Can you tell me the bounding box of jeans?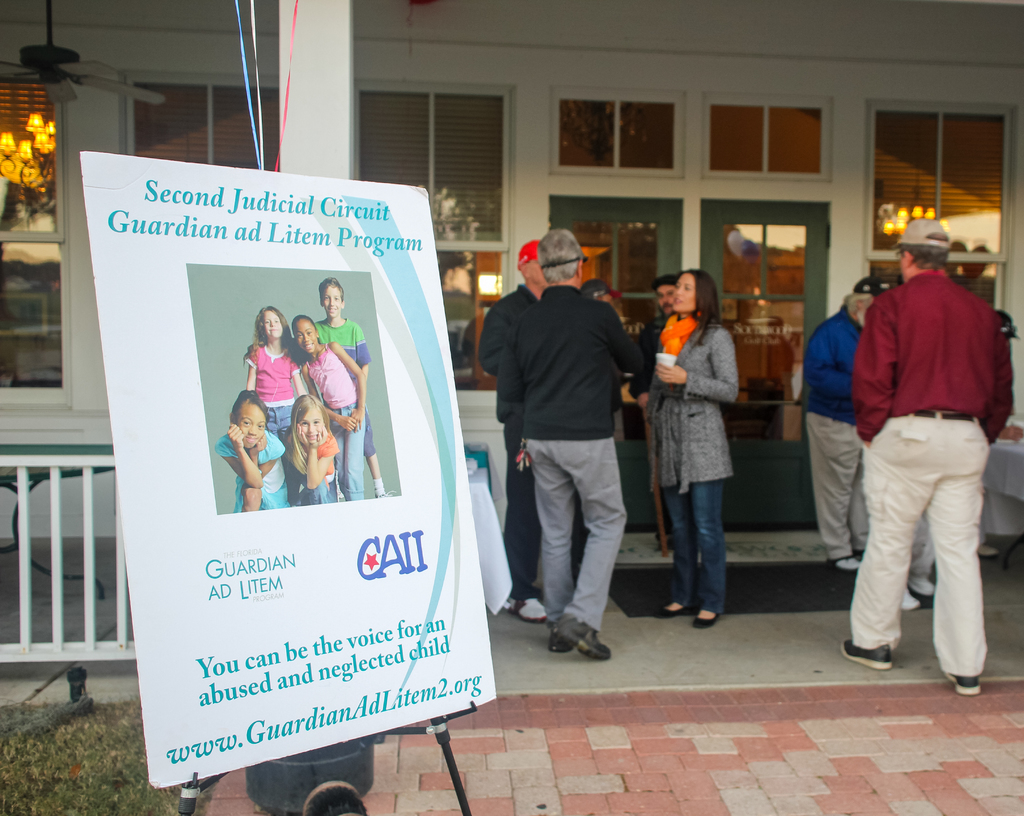
(849,415,988,679).
